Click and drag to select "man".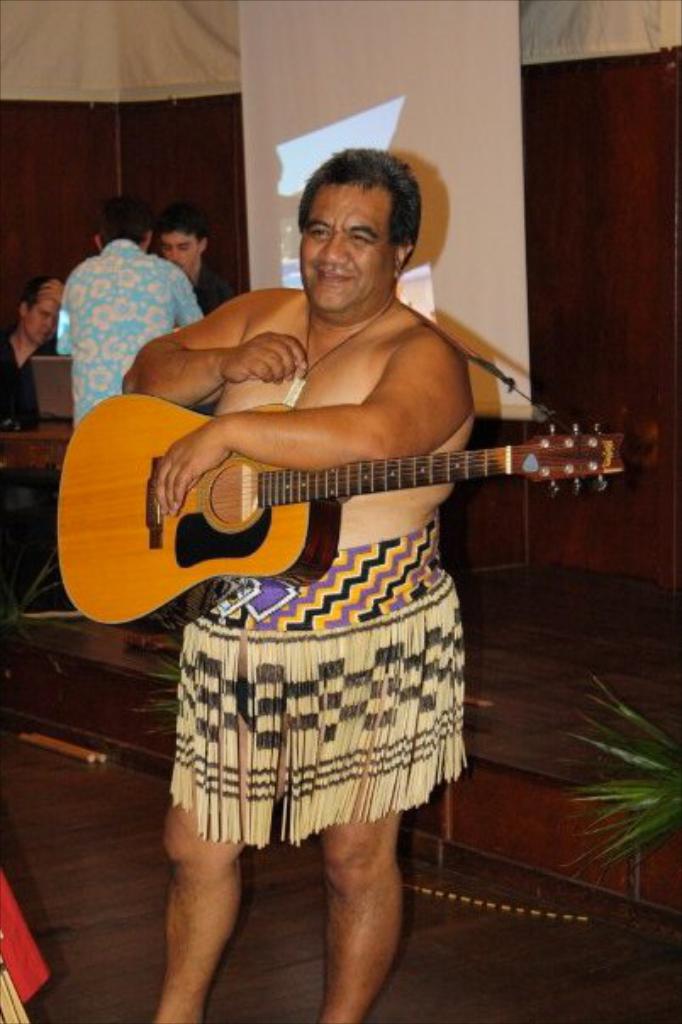
Selection: (0, 281, 68, 415).
